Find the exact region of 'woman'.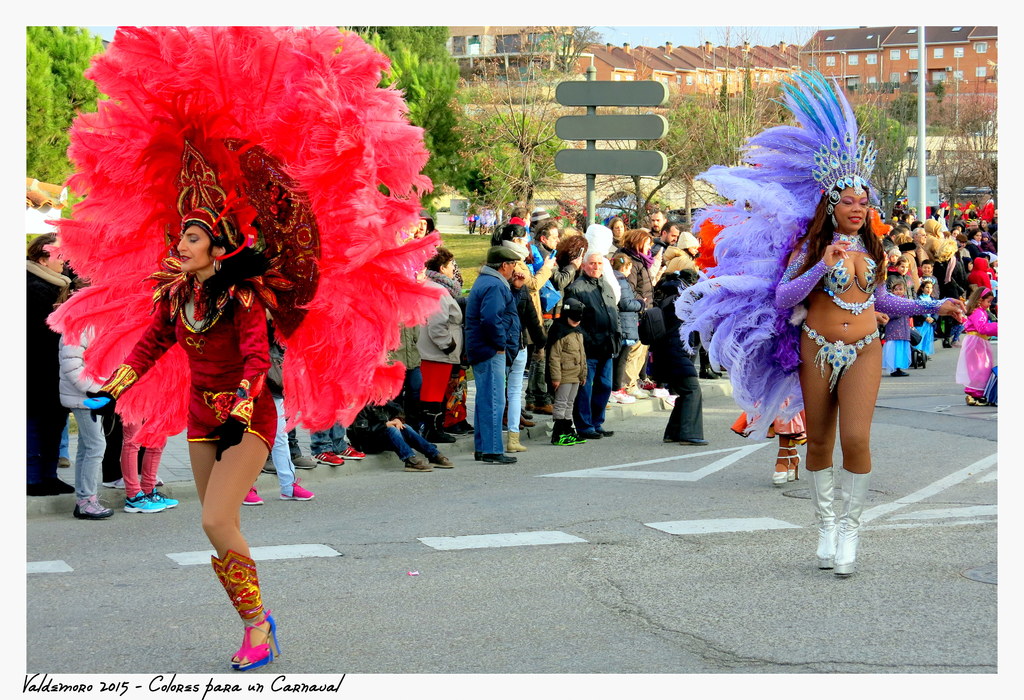
Exact region: l=953, t=228, r=961, b=239.
